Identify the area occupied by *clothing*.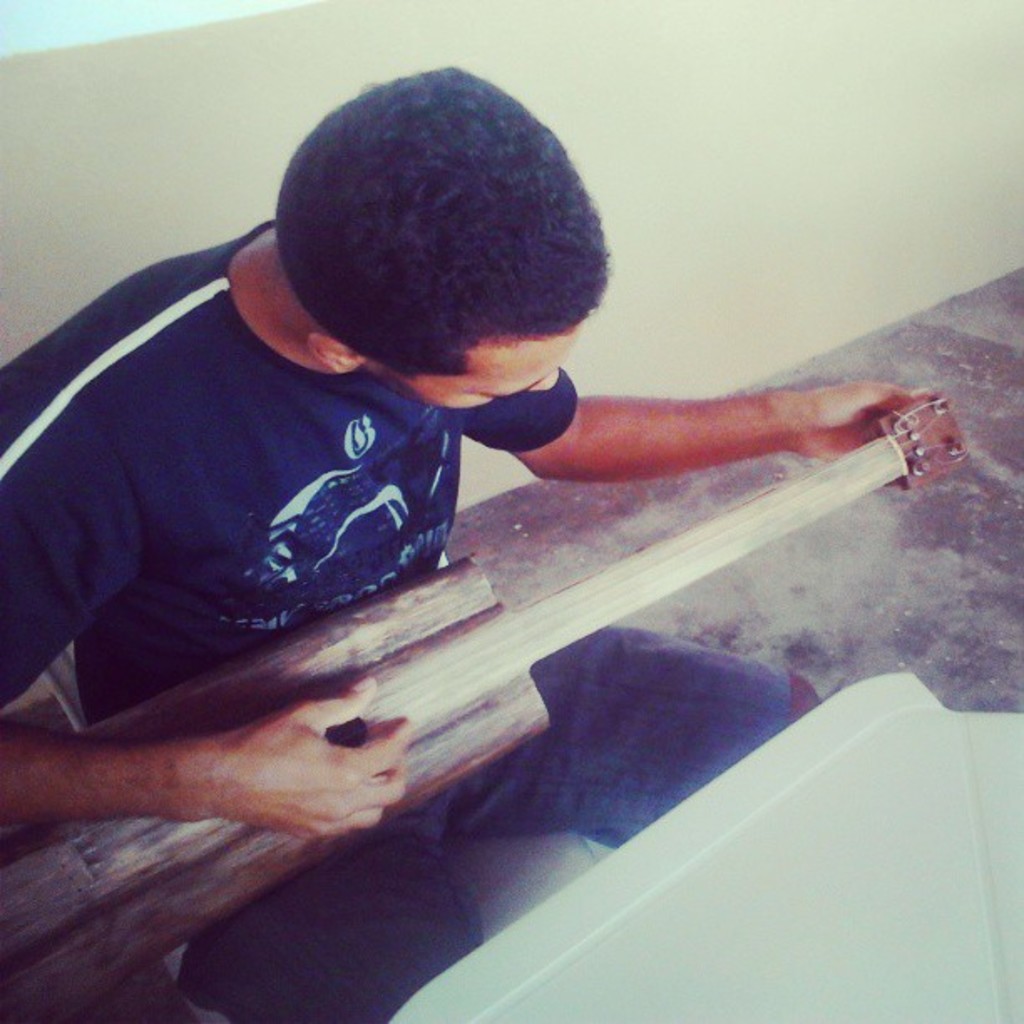
Area: [left=7, top=192, right=530, bottom=791].
